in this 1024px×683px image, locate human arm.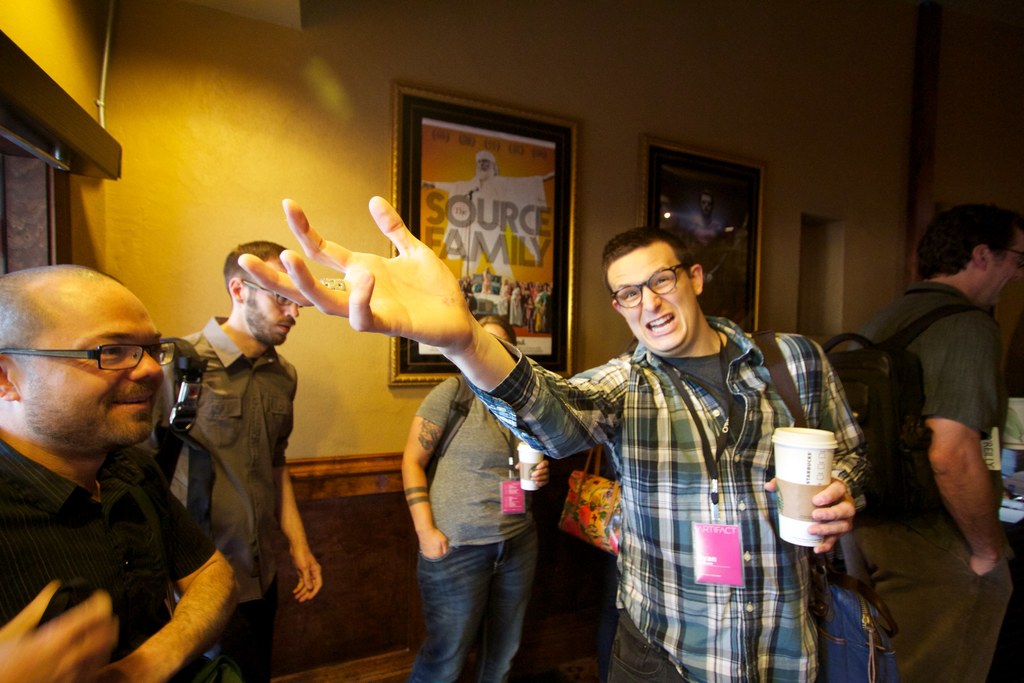
Bounding box: locate(0, 556, 161, 682).
